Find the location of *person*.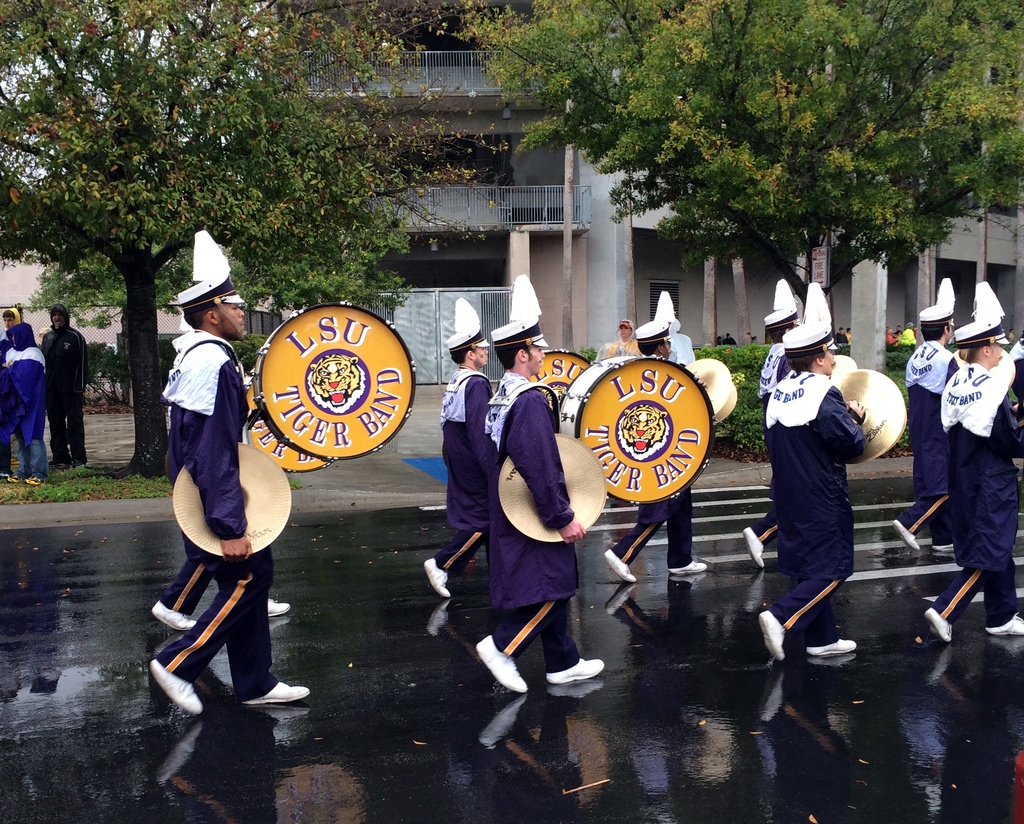
Location: 605,289,710,583.
